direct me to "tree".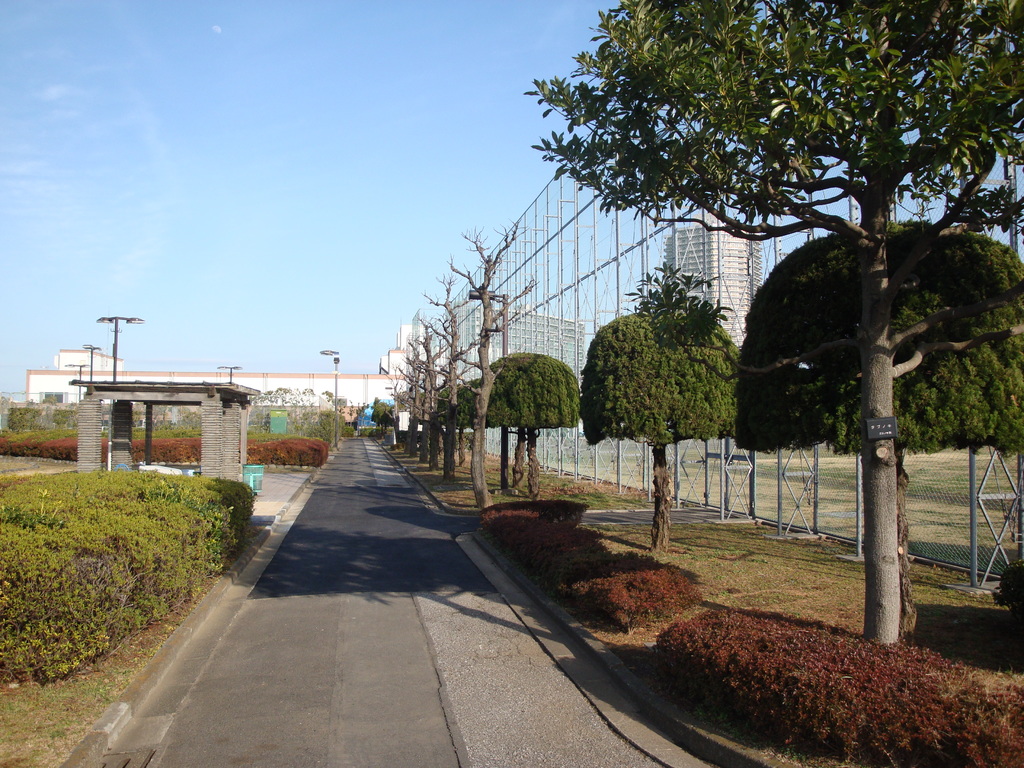
Direction: <region>485, 352, 582, 495</region>.
